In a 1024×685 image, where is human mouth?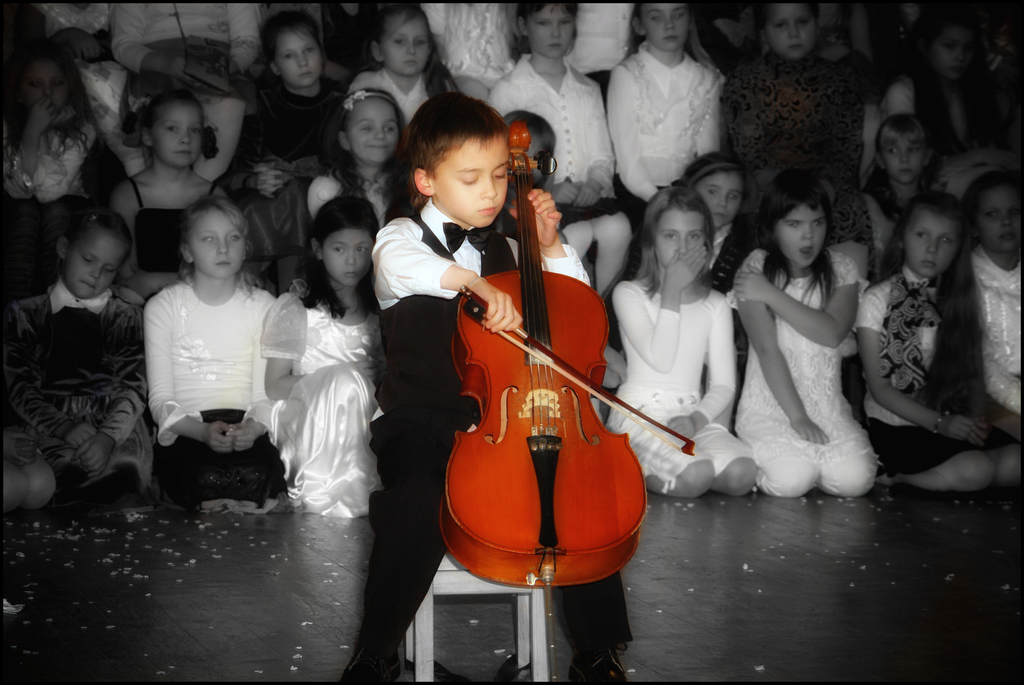
x1=343 y1=271 x2=357 y2=274.
